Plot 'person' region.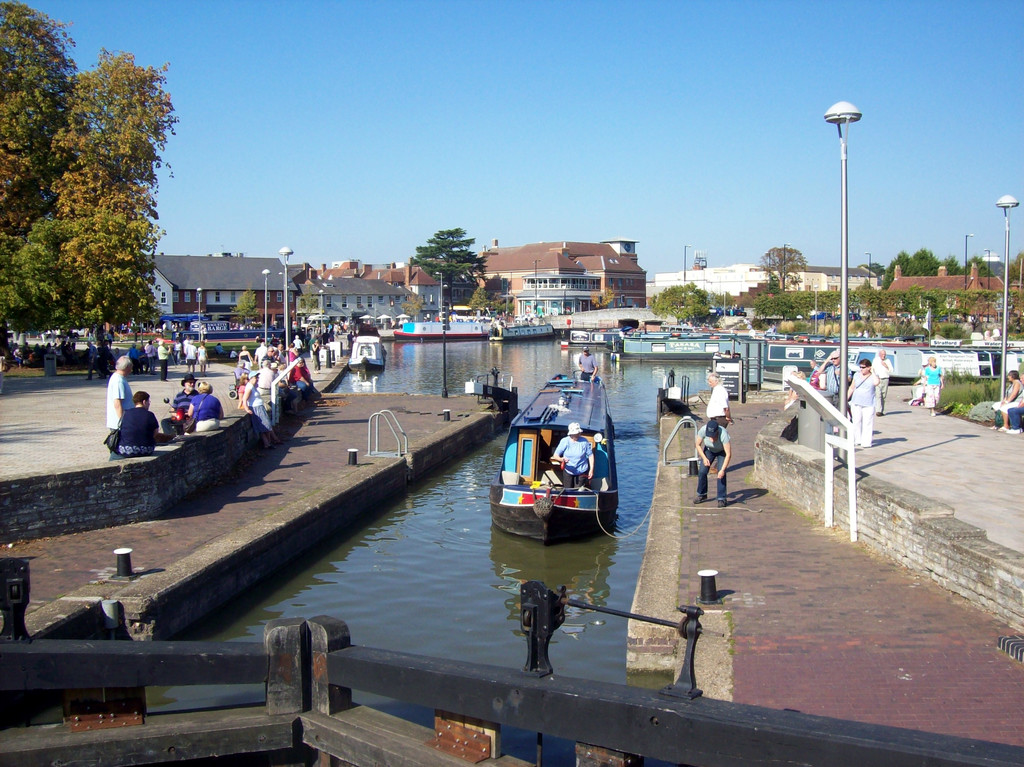
Plotted at [549, 417, 593, 483].
